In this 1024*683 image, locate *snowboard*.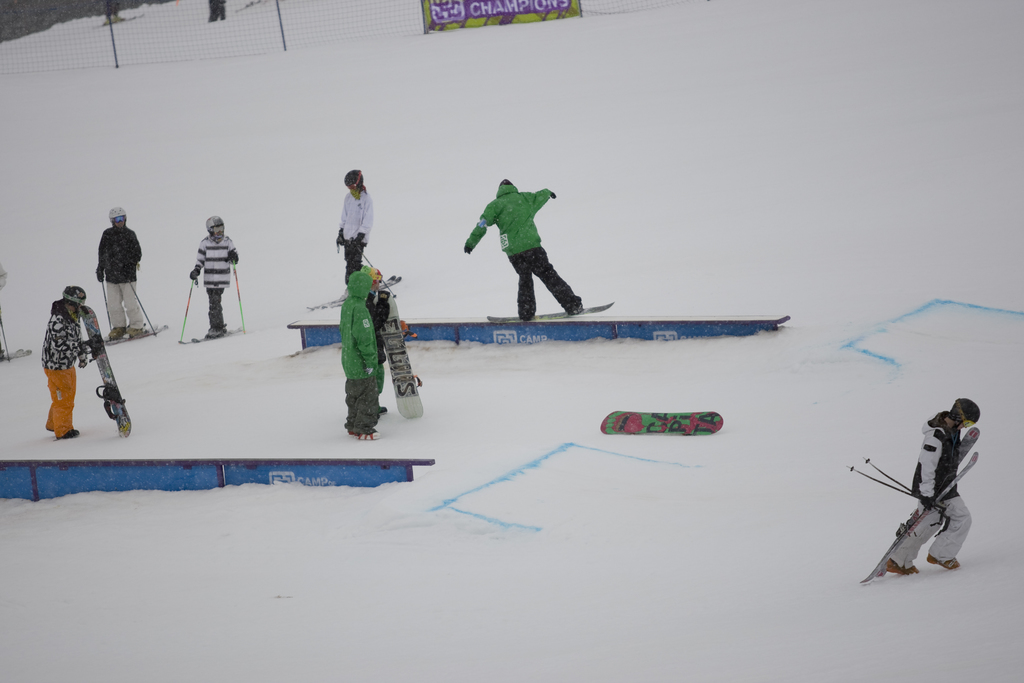
Bounding box: {"x1": 80, "y1": 302, "x2": 130, "y2": 440}.
